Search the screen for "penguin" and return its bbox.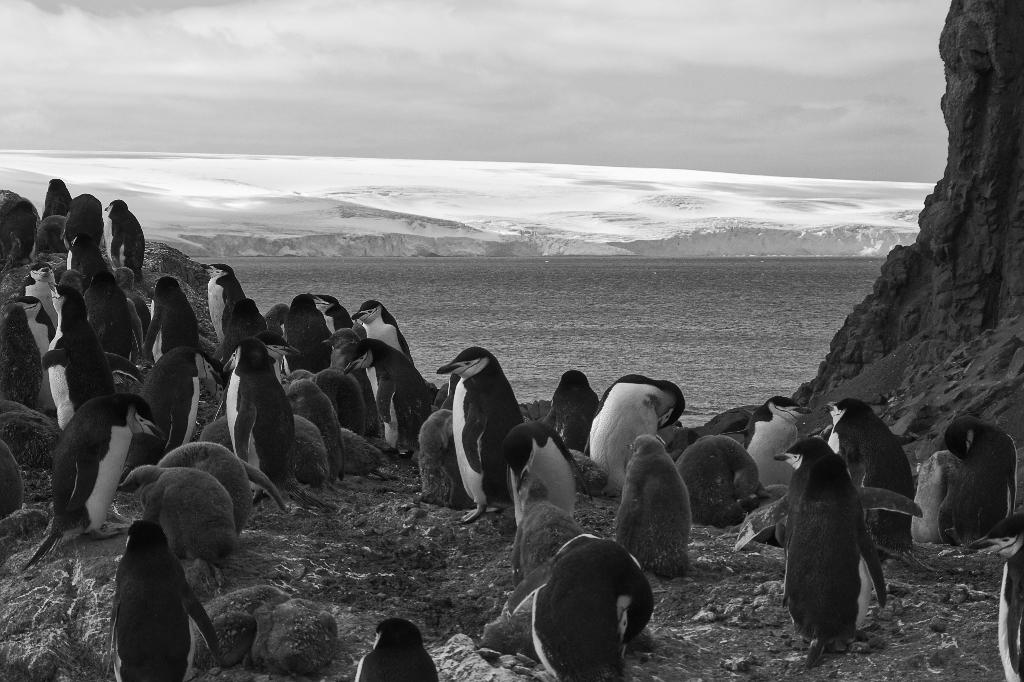
Found: detection(673, 436, 762, 521).
